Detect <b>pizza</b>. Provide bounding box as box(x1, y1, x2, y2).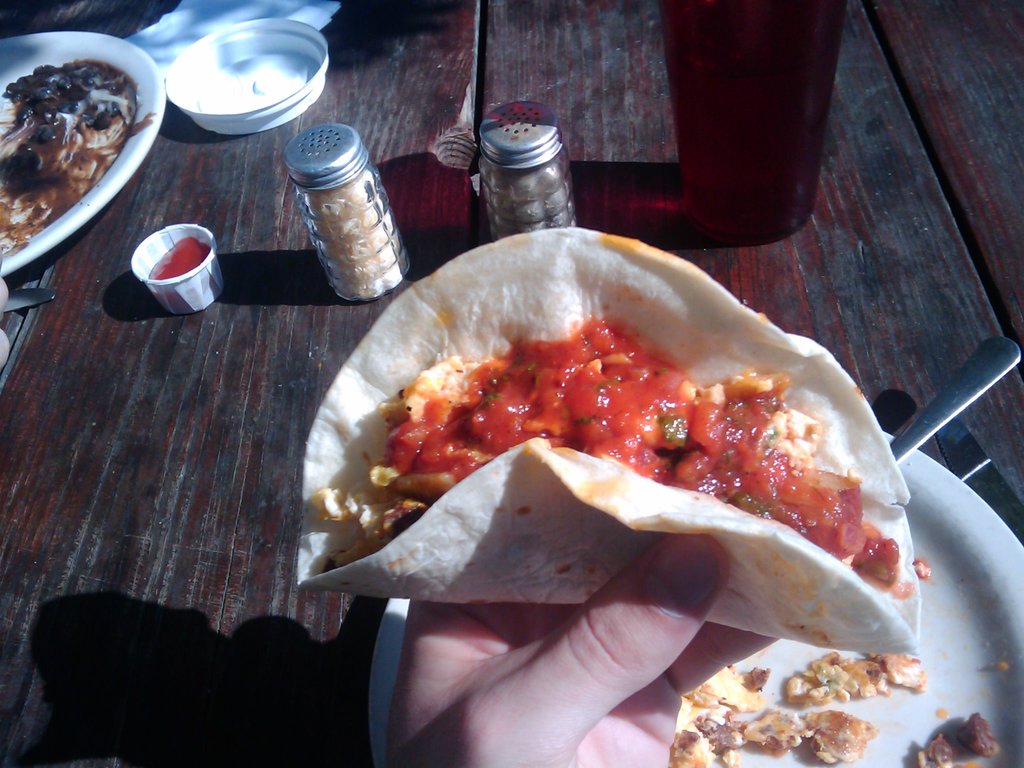
box(333, 234, 879, 604).
